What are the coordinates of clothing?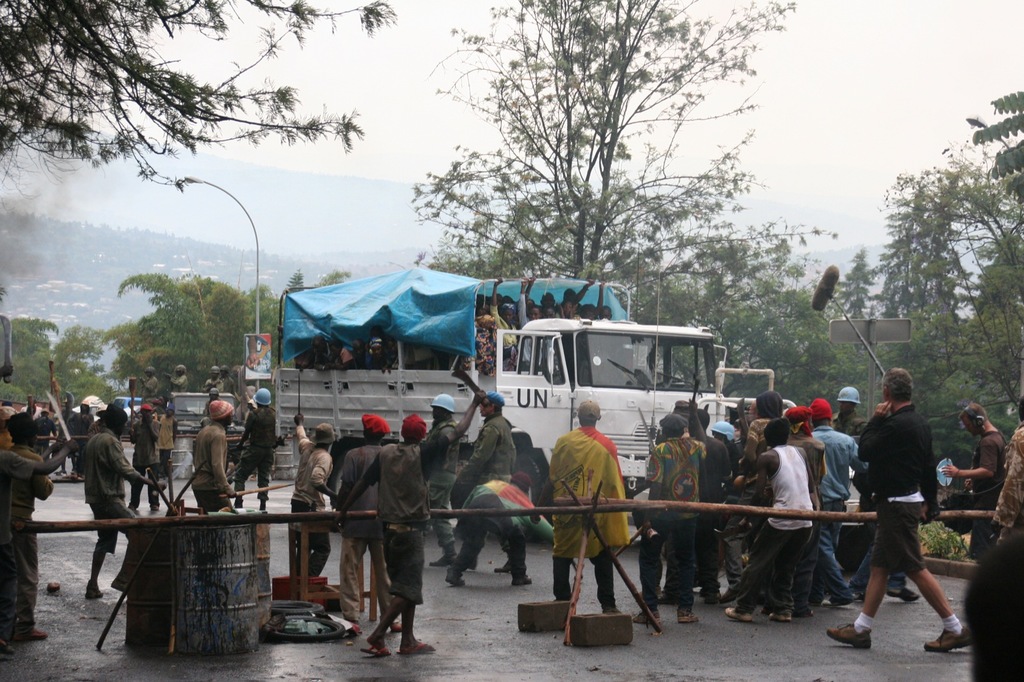
box=[364, 439, 452, 608].
